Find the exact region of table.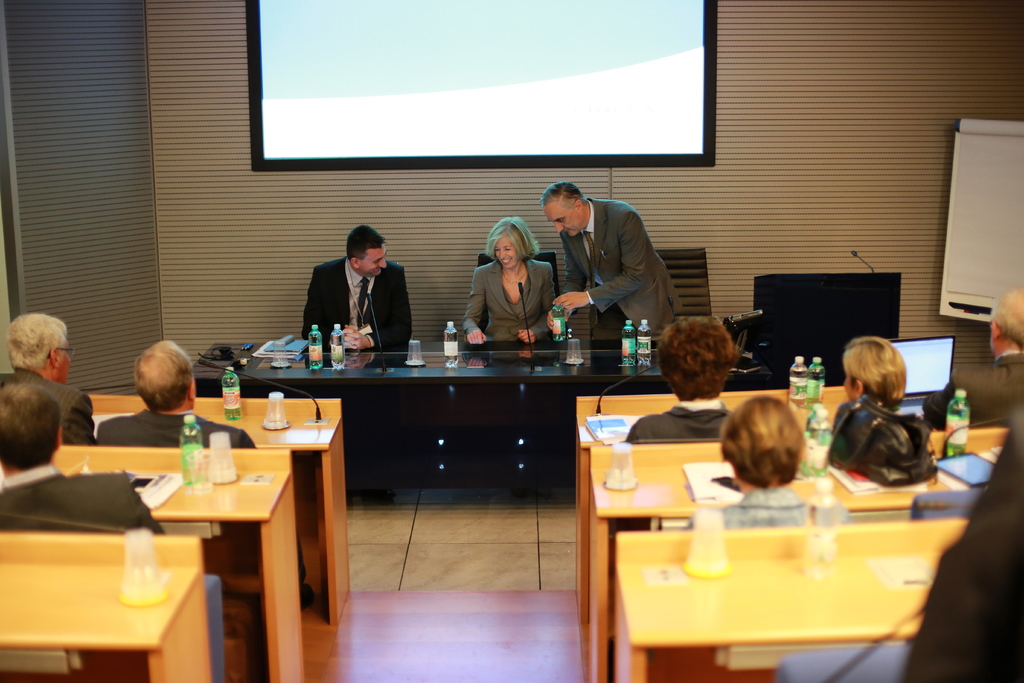
Exact region: 194, 343, 766, 486.
